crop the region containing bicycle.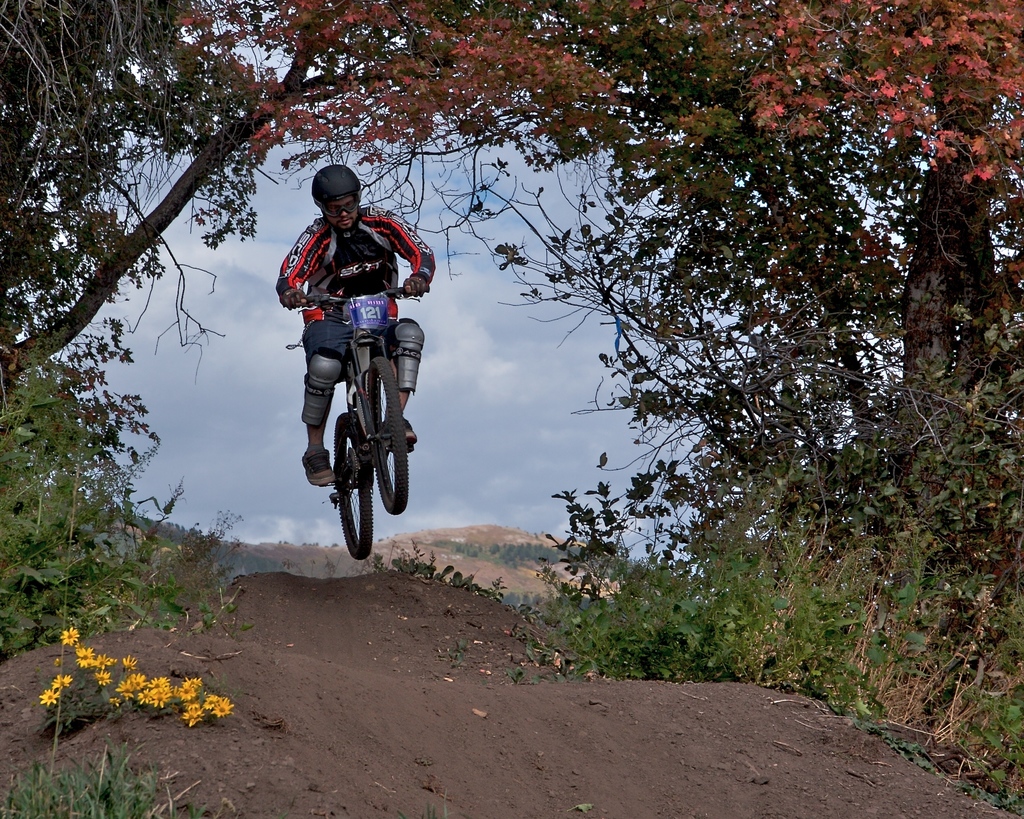
Crop region: <box>291,282,419,546</box>.
